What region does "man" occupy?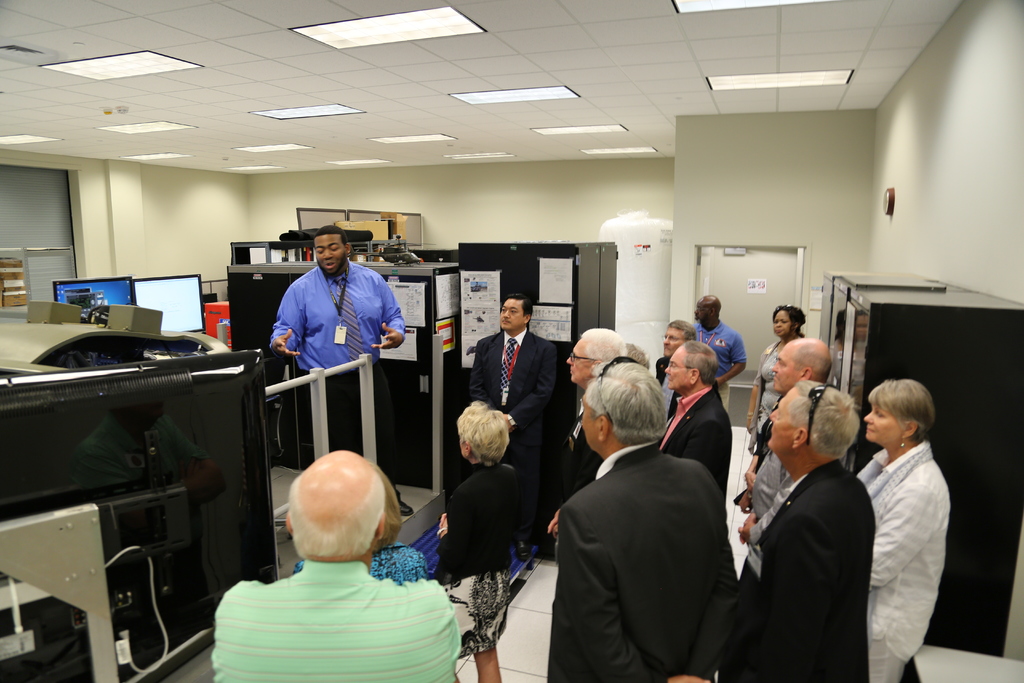
552/321/626/561.
